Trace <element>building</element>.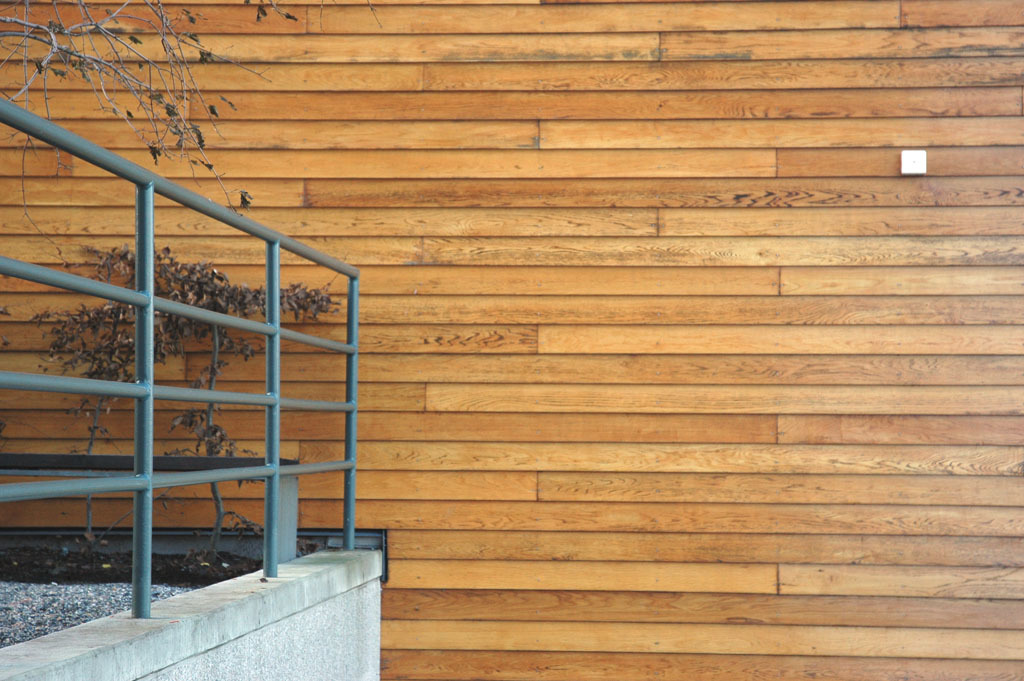
Traced to region(0, 0, 1023, 680).
